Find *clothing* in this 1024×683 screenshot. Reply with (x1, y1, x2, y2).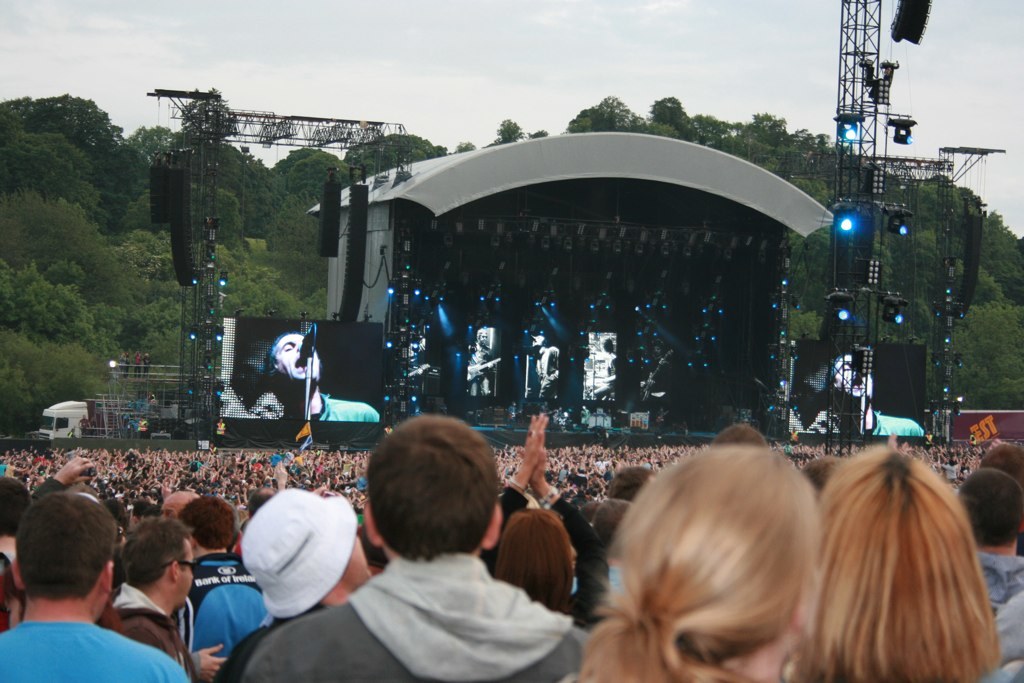
(290, 387, 382, 425).
